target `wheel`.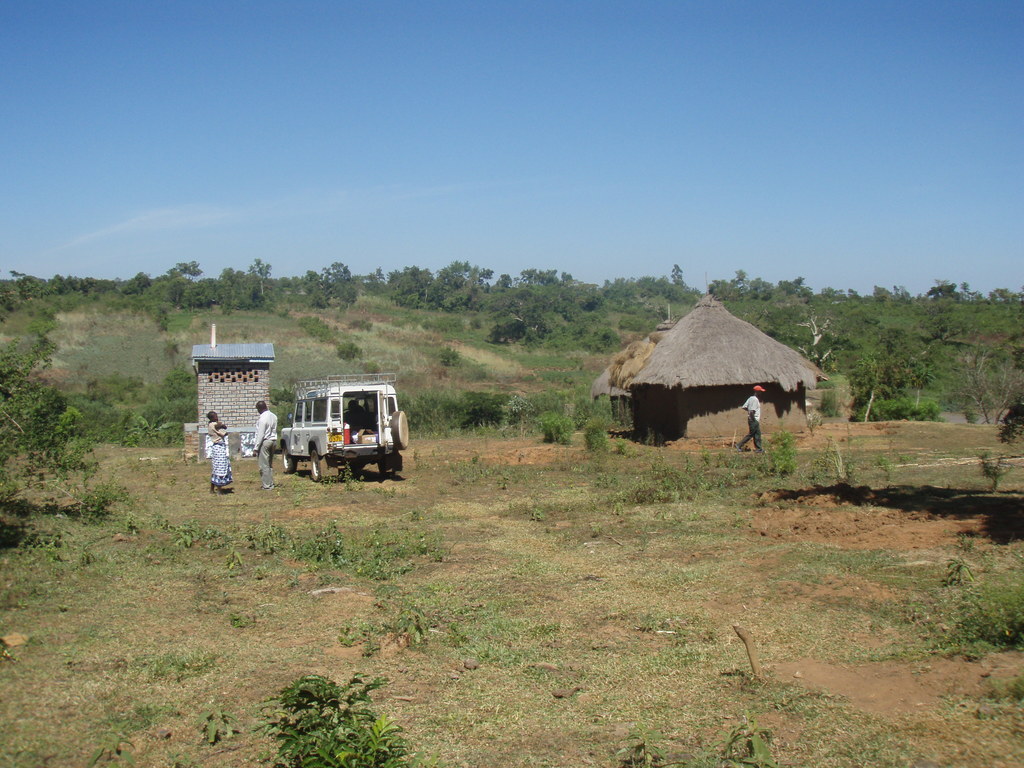
Target region: (left=377, top=459, right=394, bottom=479).
